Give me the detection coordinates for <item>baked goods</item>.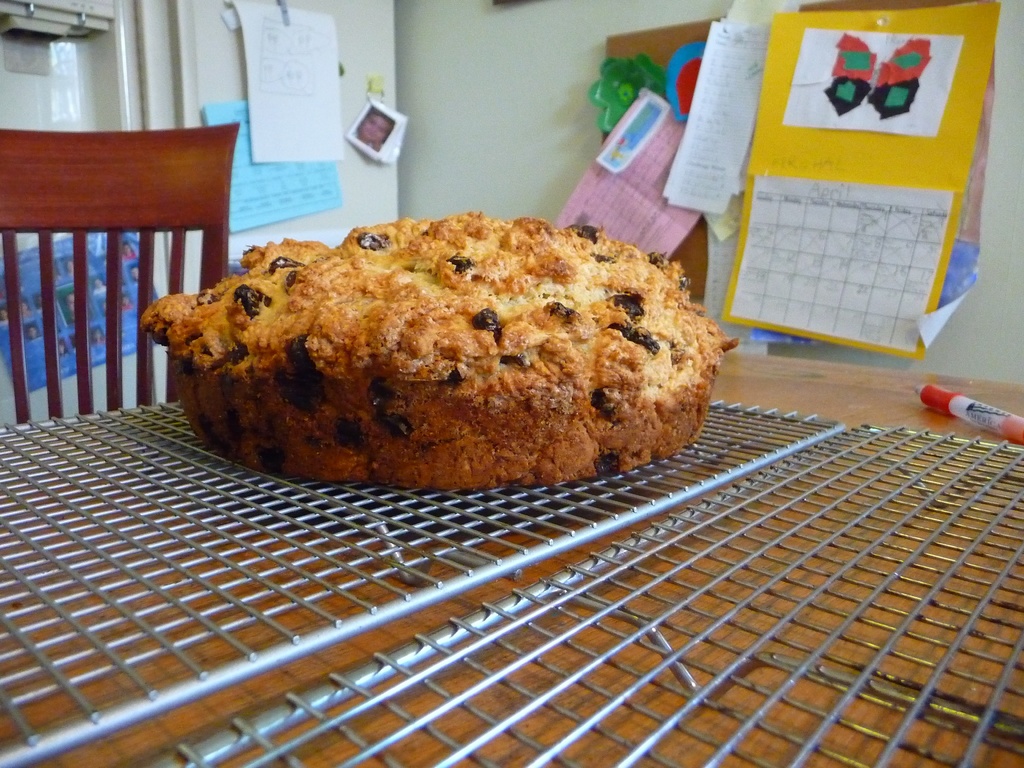
l=164, t=221, r=735, b=500.
